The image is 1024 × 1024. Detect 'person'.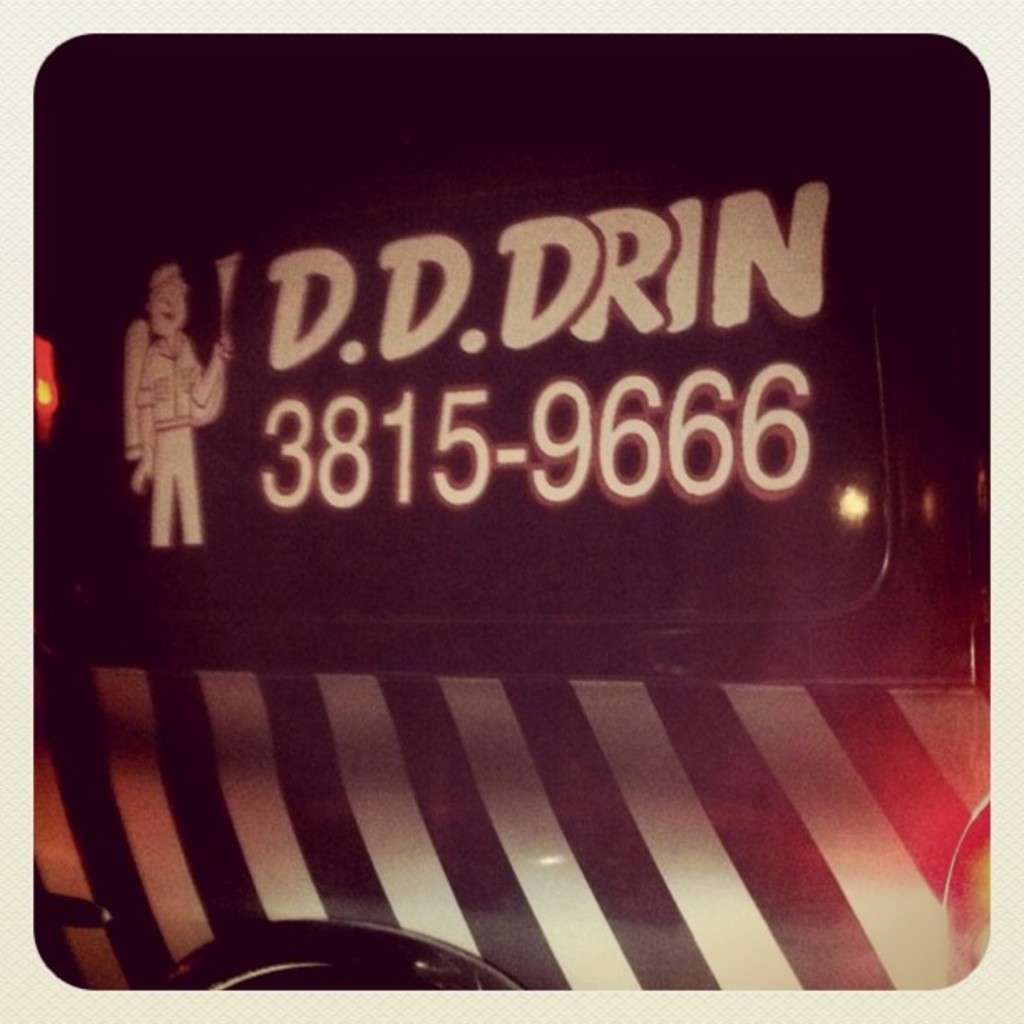
Detection: 107,248,233,624.
